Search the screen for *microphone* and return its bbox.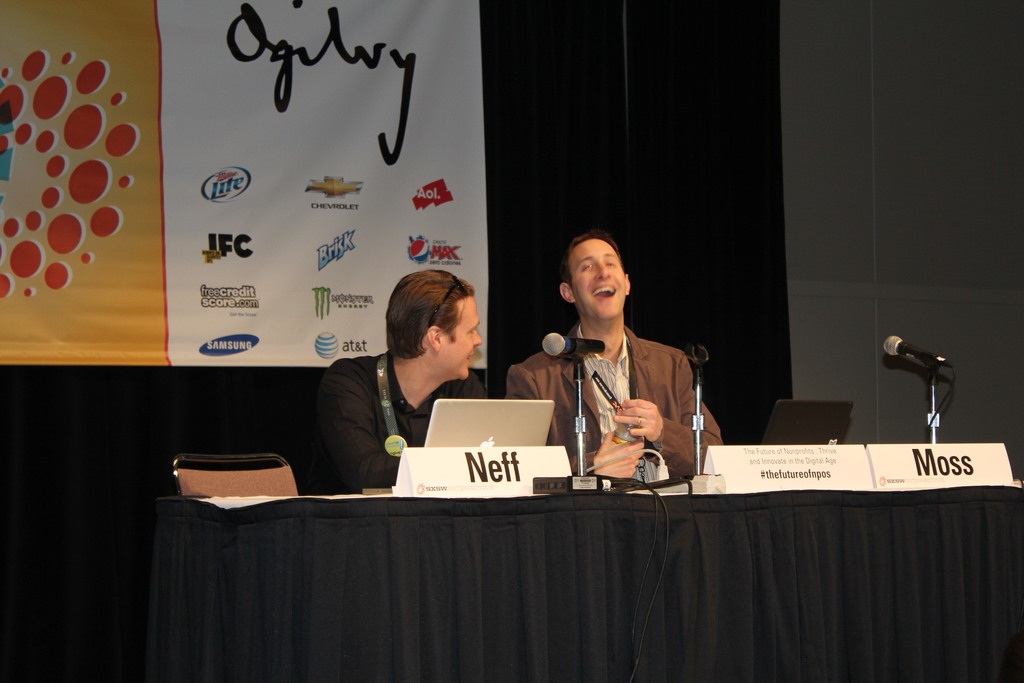
Found: l=879, t=325, r=948, b=370.
